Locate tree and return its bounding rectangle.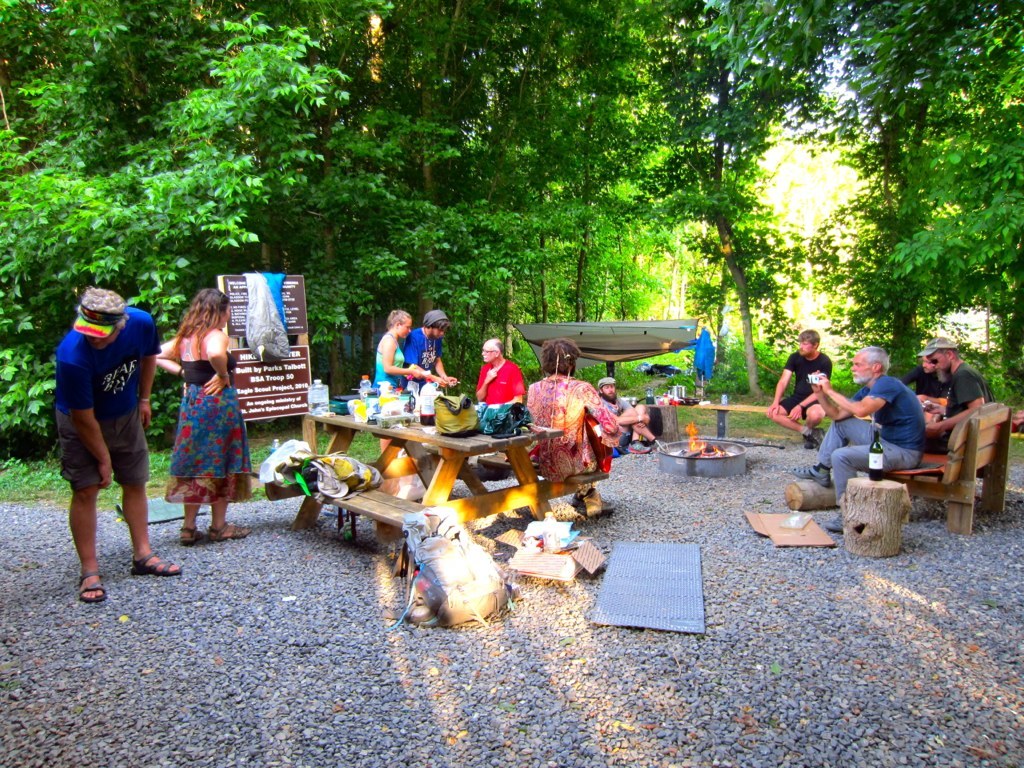
[left=0, top=149, right=199, bottom=458].
